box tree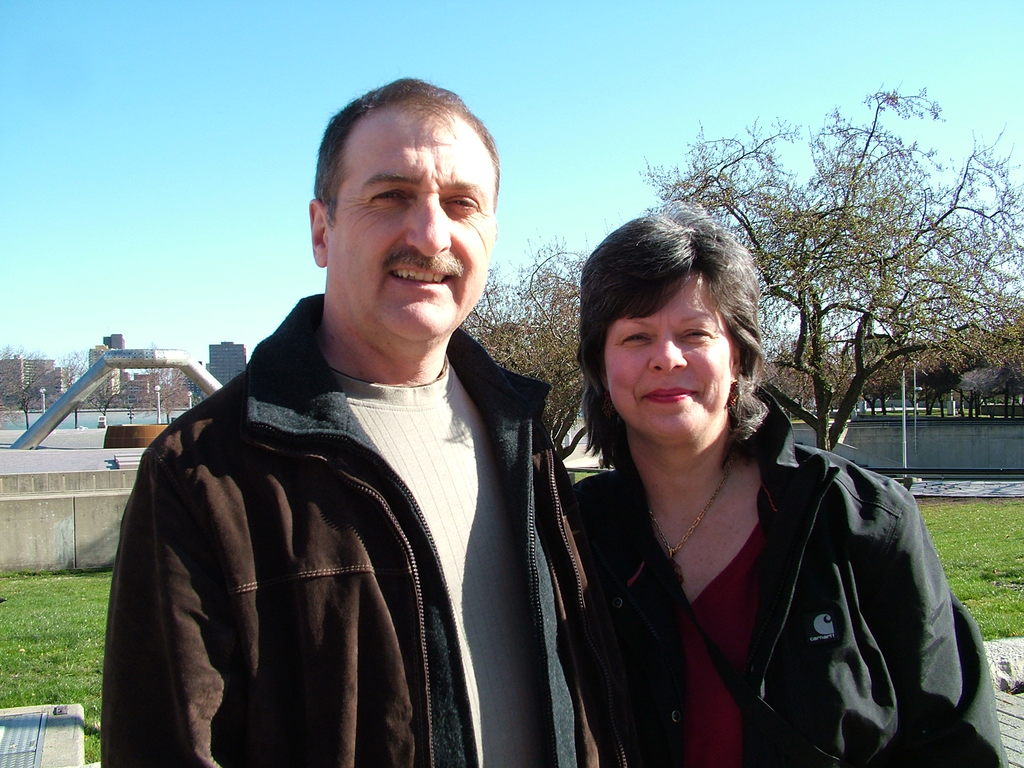
x1=456 y1=220 x2=586 y2=448
